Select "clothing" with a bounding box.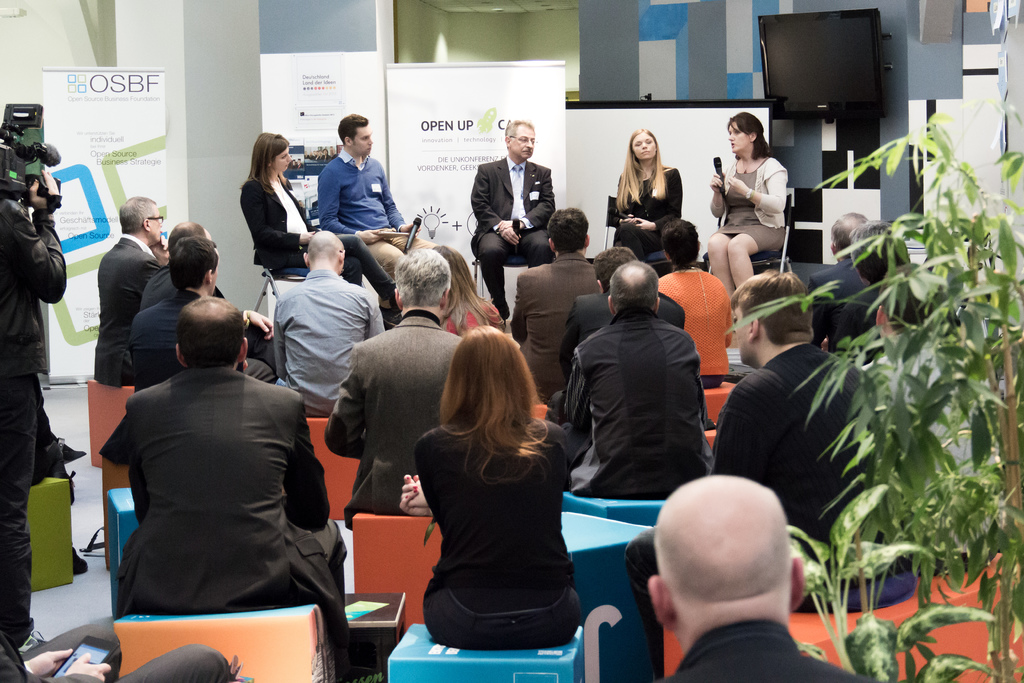
{"x1": 99, "y1": 235, "x2": 170, "y2": 391}.
